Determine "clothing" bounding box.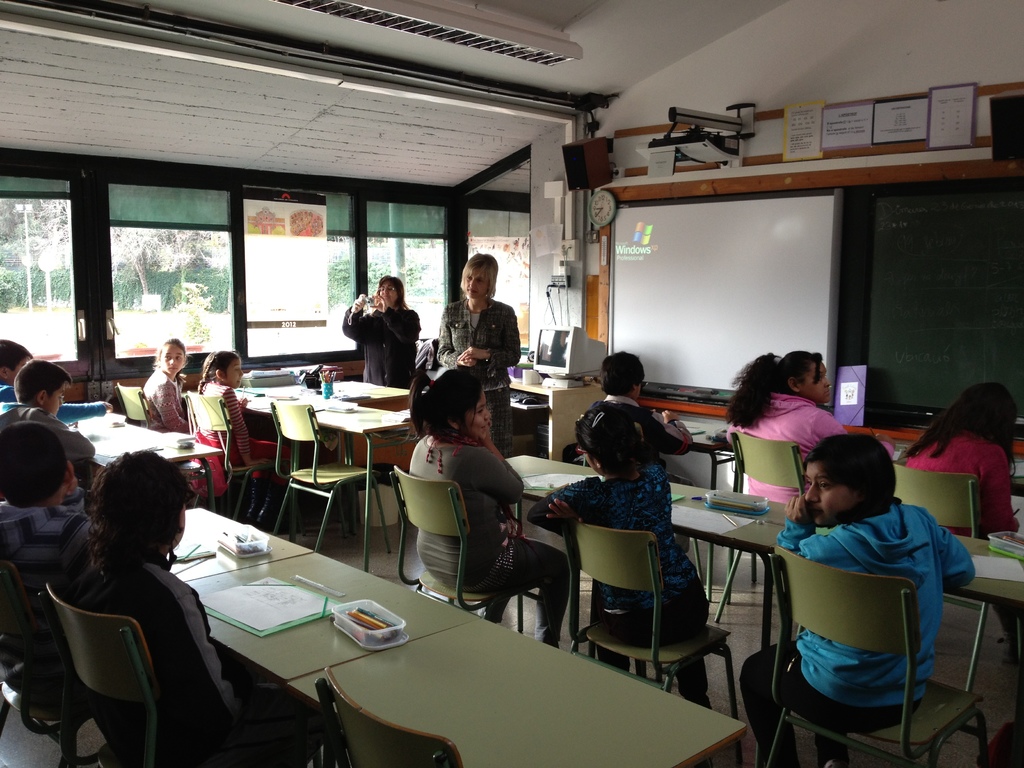
Determined: x1=884 y1=420 x2=1023 y2=541.
